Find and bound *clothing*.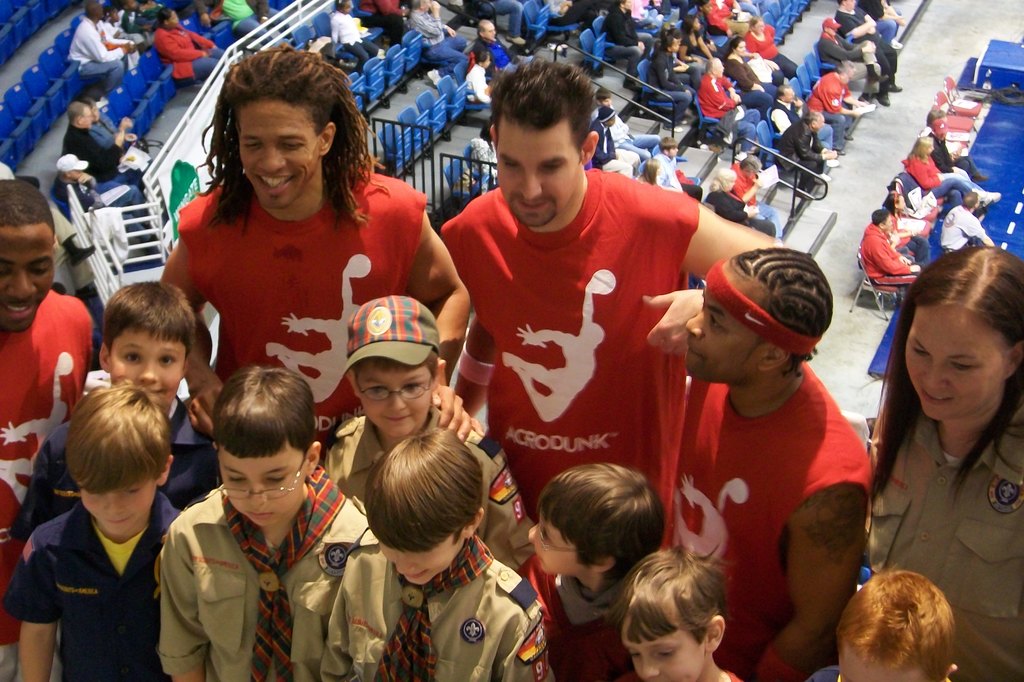
Bound: bbox=[464, 63, 494, 110].
